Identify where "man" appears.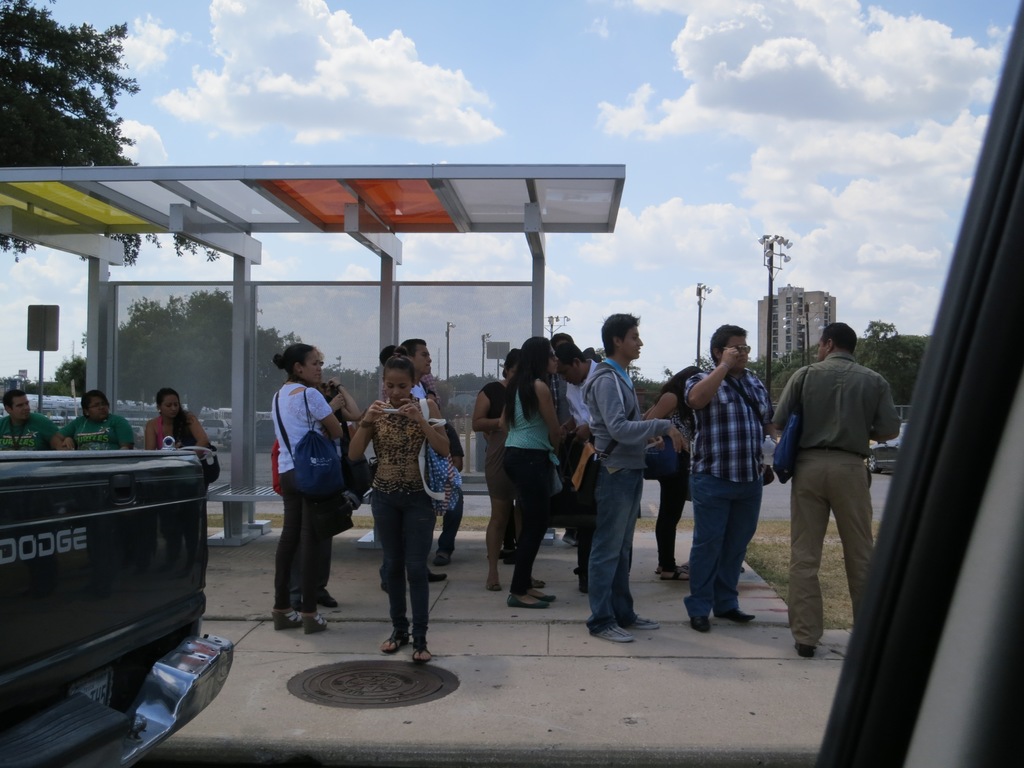
Appears at 380,336,453,591.
